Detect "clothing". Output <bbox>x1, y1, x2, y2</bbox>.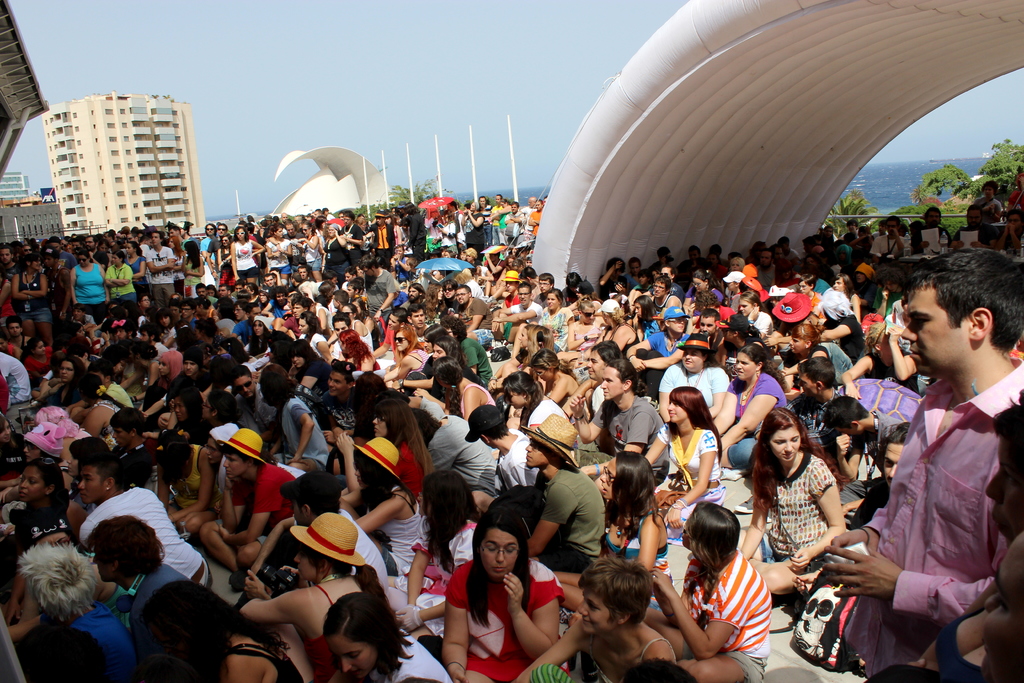
<bbox>948, 223, 990, 253</bbox>.
